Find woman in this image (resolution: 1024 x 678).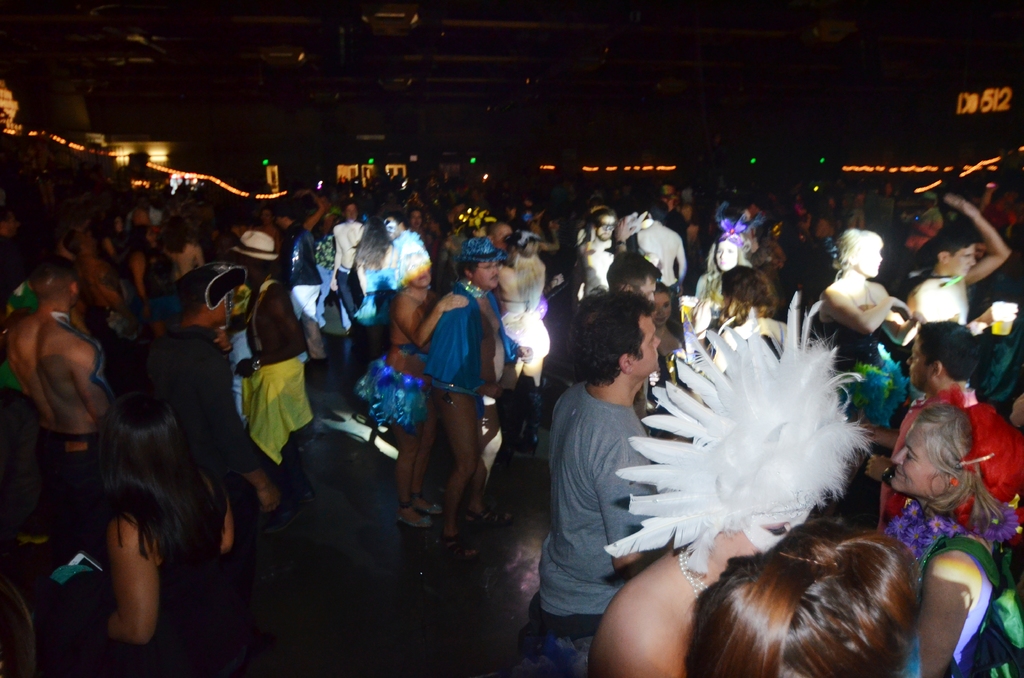
l=693, t=228, r=751, b=304.
